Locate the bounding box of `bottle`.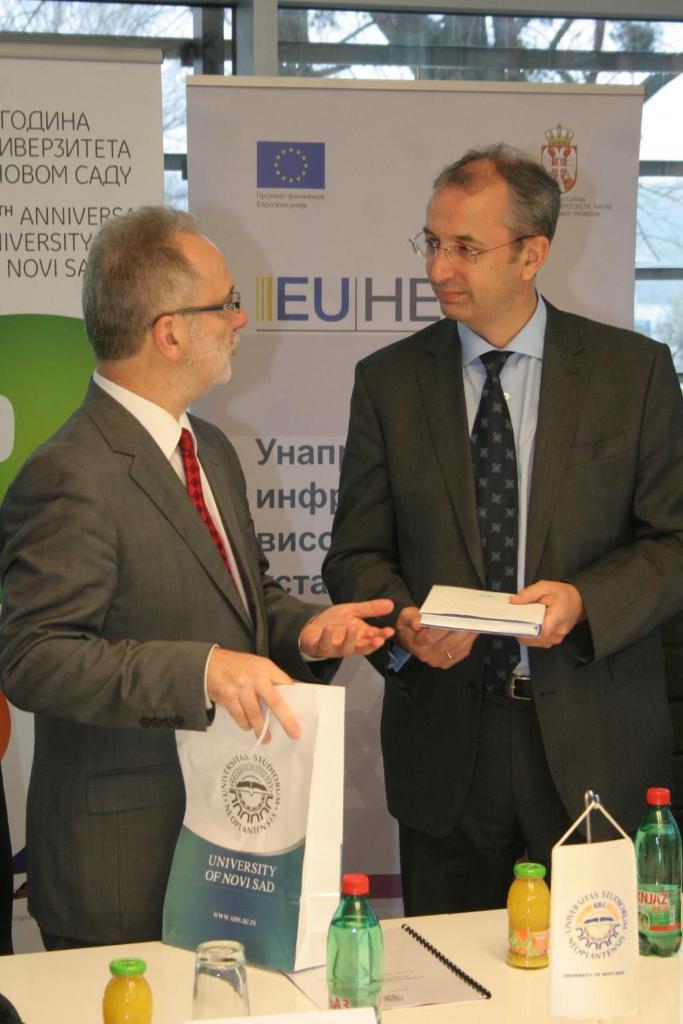
Bounding box: [632,787,682,956].
